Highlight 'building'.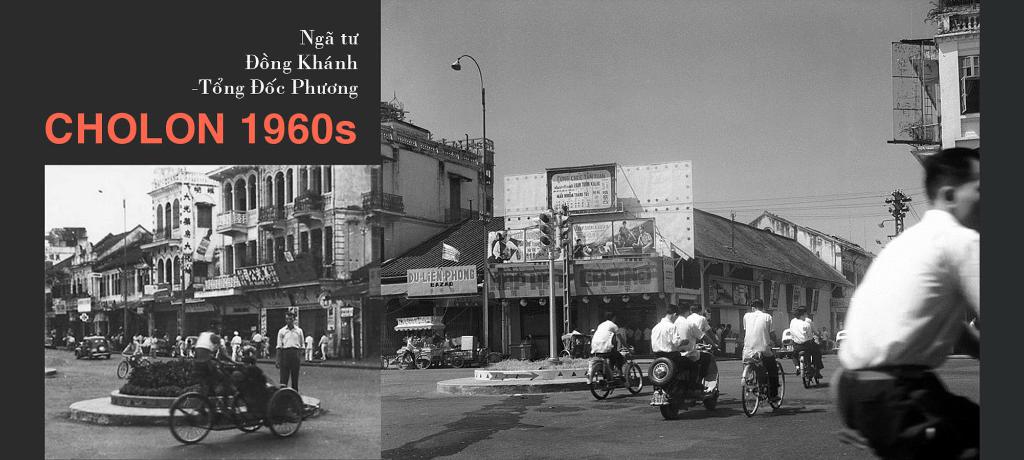
Highlighted region: {"left": 327, "top": 209, "right": 839, "bottom": 353}.
